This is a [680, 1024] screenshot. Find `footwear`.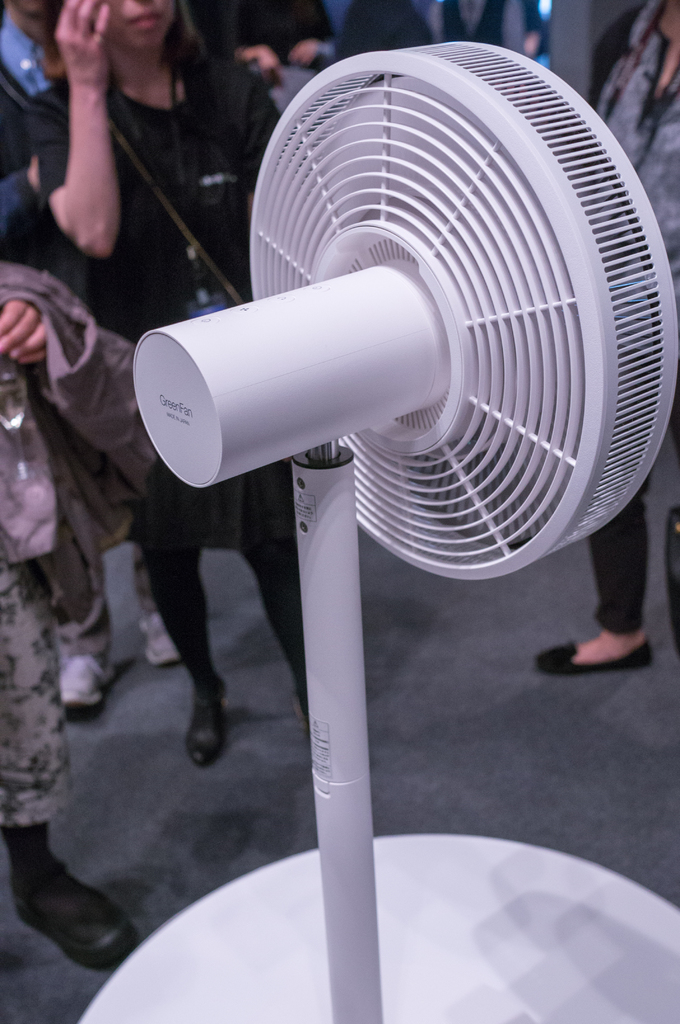
Bounding box: pyautogui.locateOnScreen(58, 647, 122, 719).
